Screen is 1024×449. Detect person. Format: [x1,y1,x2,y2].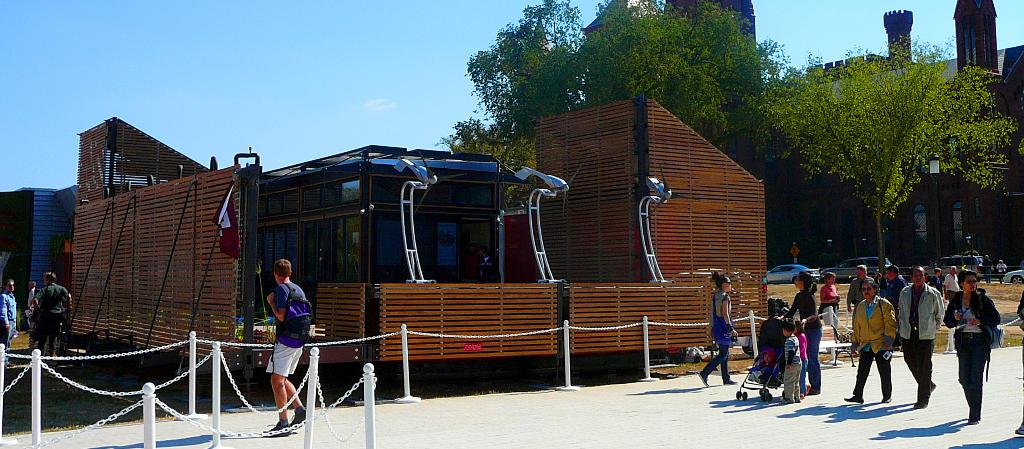
[847,264,879,316].
